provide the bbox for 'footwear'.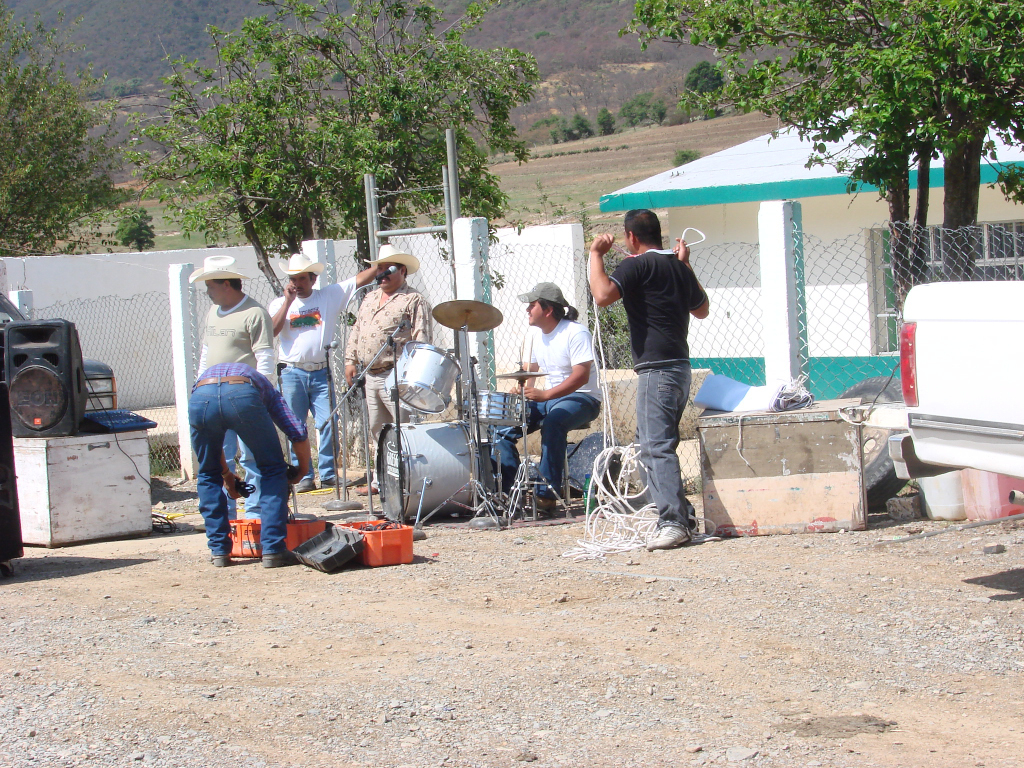
{"x1": 515, "y1": 494, "x2": 554, "y2": 516}.
